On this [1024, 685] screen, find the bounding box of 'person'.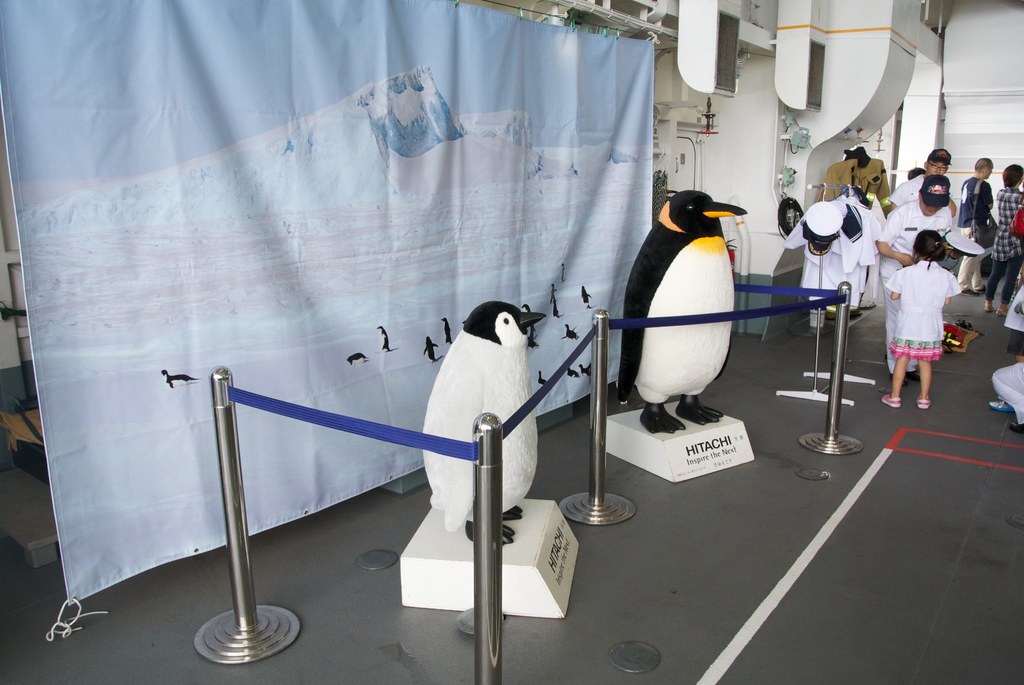
Bounding box: <box>880,171,951,386</box>.
